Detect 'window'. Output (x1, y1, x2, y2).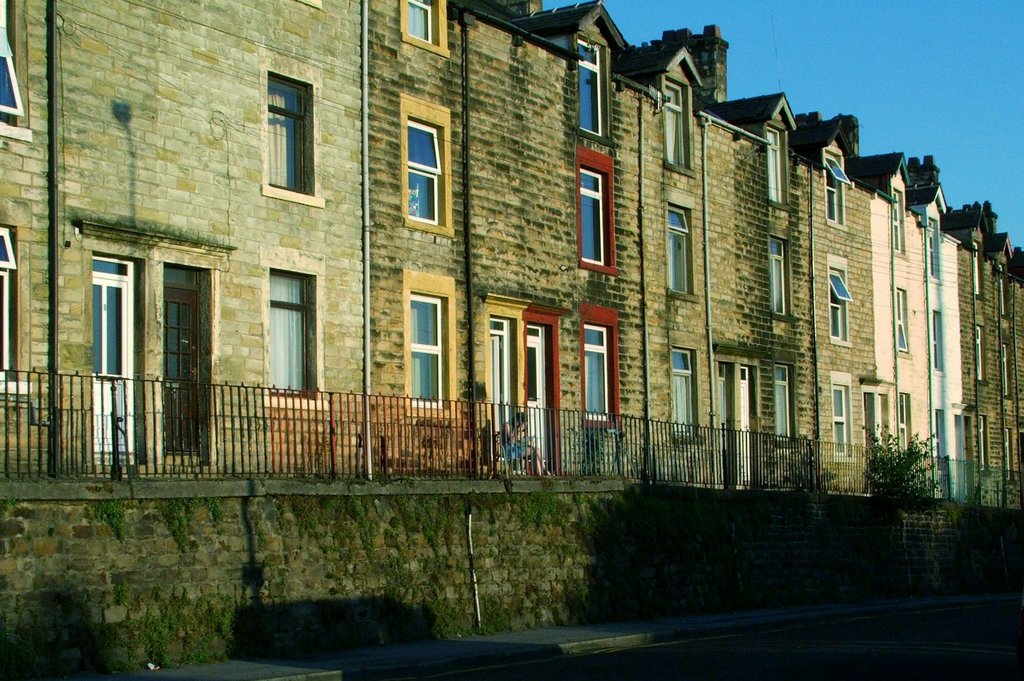
(829, 372, 859, 461).
